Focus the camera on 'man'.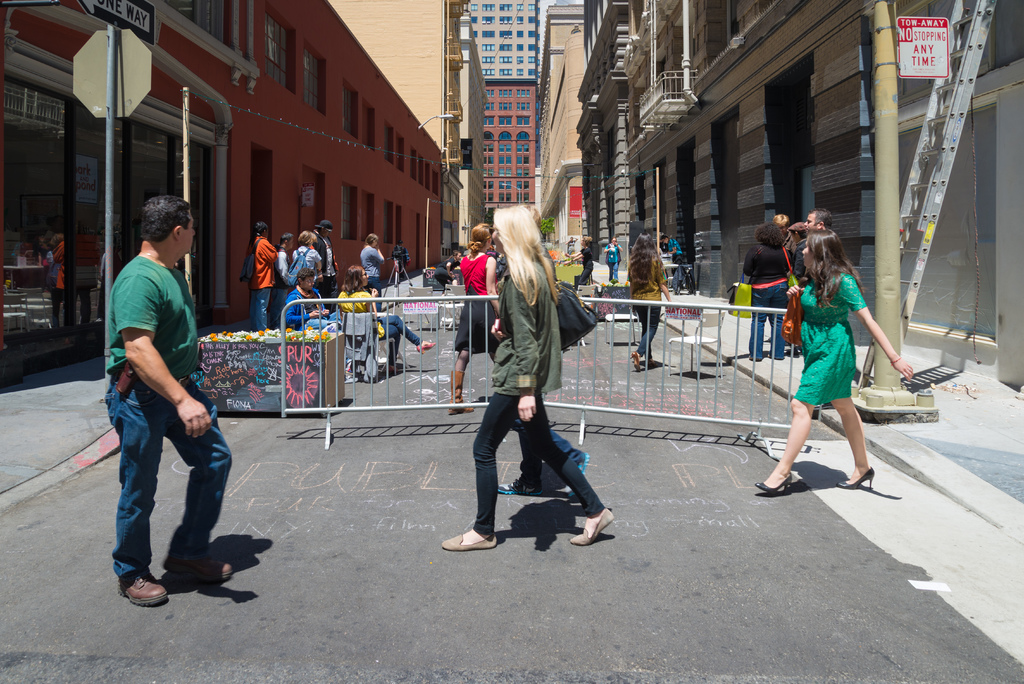
Focus region: <box>98,195,240,609</box>.
